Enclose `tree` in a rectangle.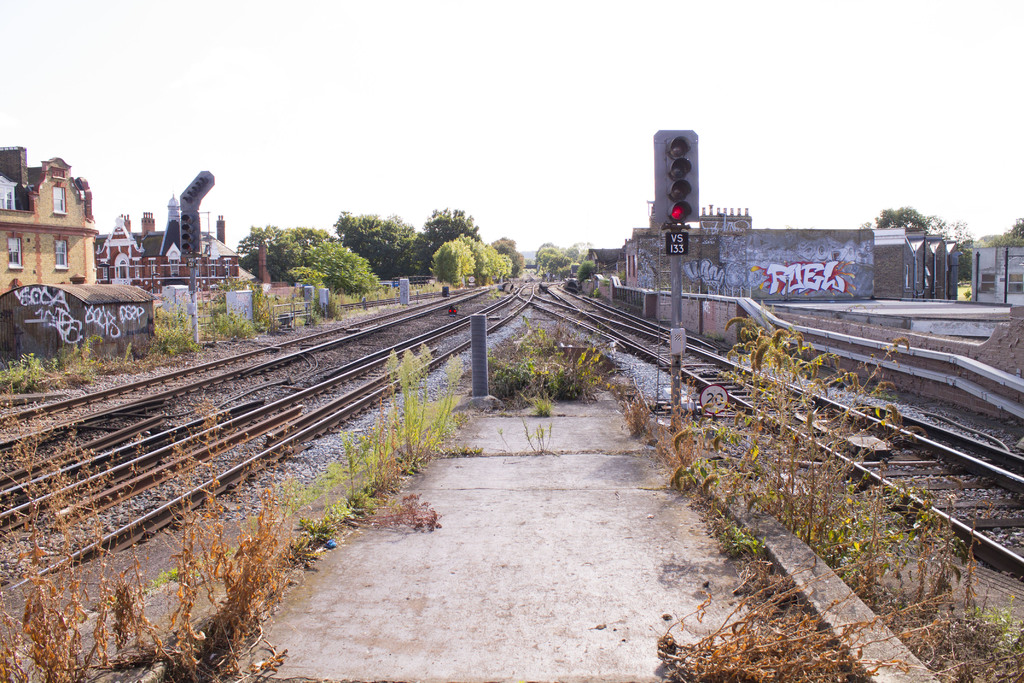
pyautogui.locateOnScreen(231, 223, 376, 294).
